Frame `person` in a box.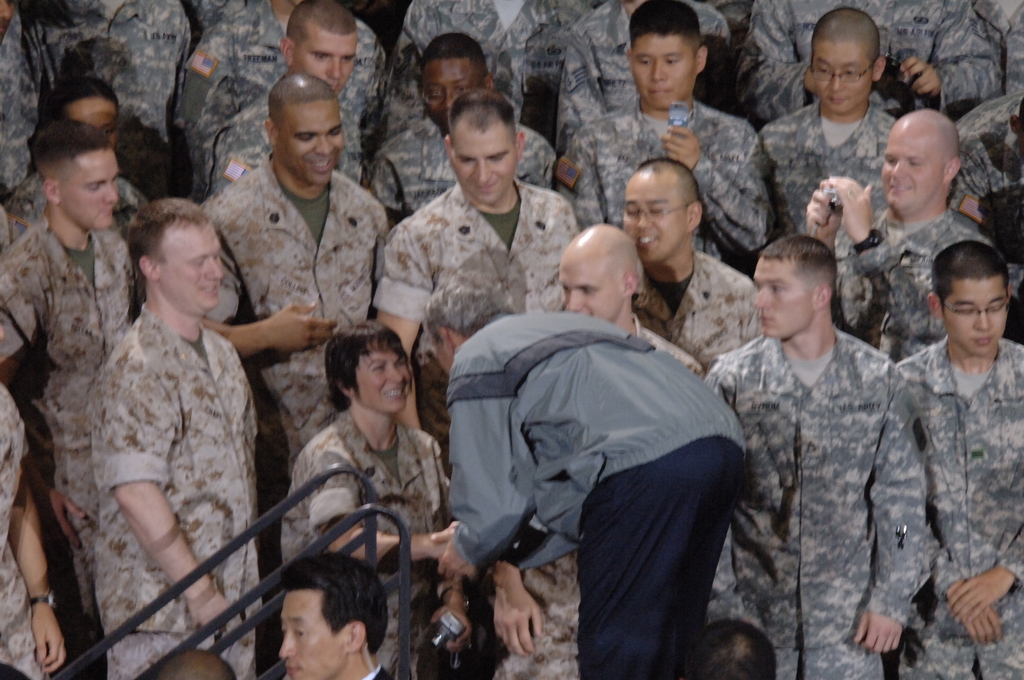
[x1=448, y1=269, x2=741, y2=679].
